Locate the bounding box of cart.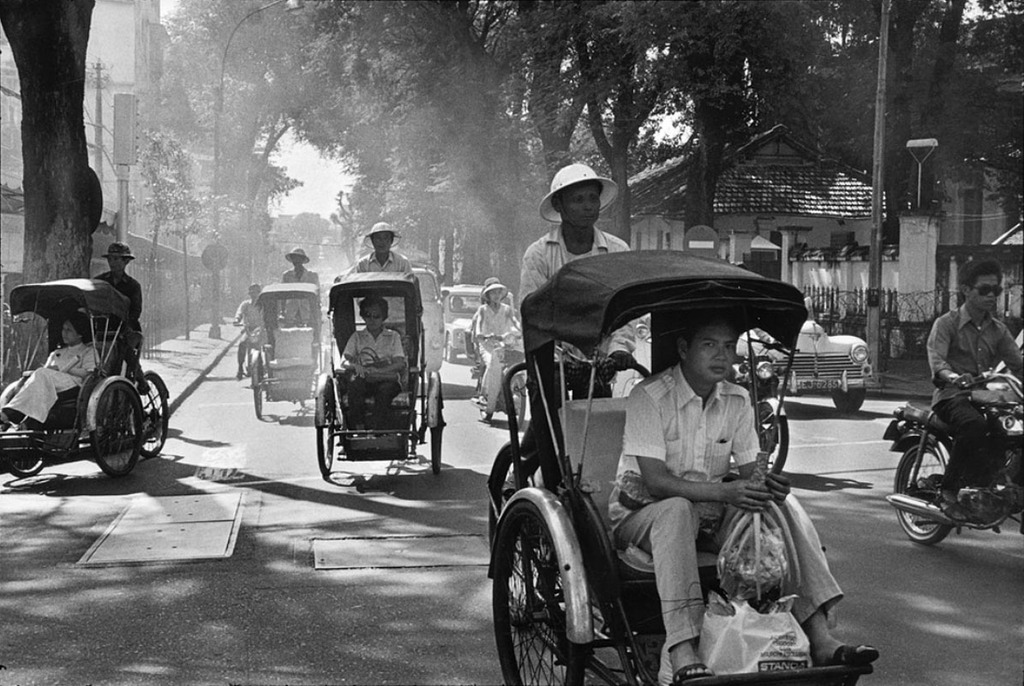
Bounding box: <region>487, 249, 874, 685</region>.
